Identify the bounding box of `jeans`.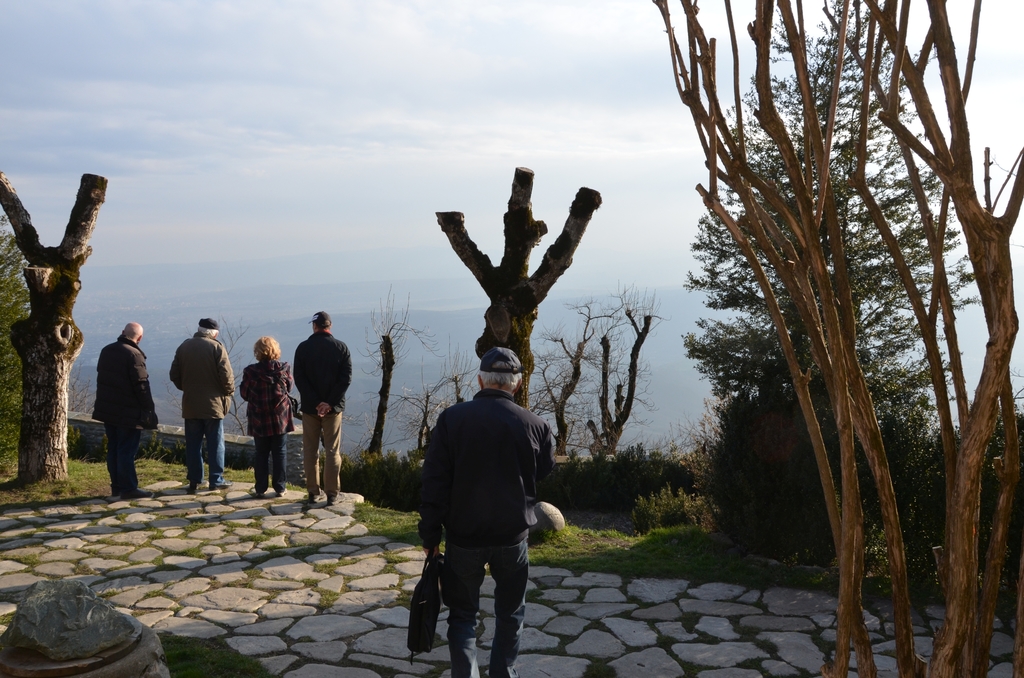
402/560/534/654.
